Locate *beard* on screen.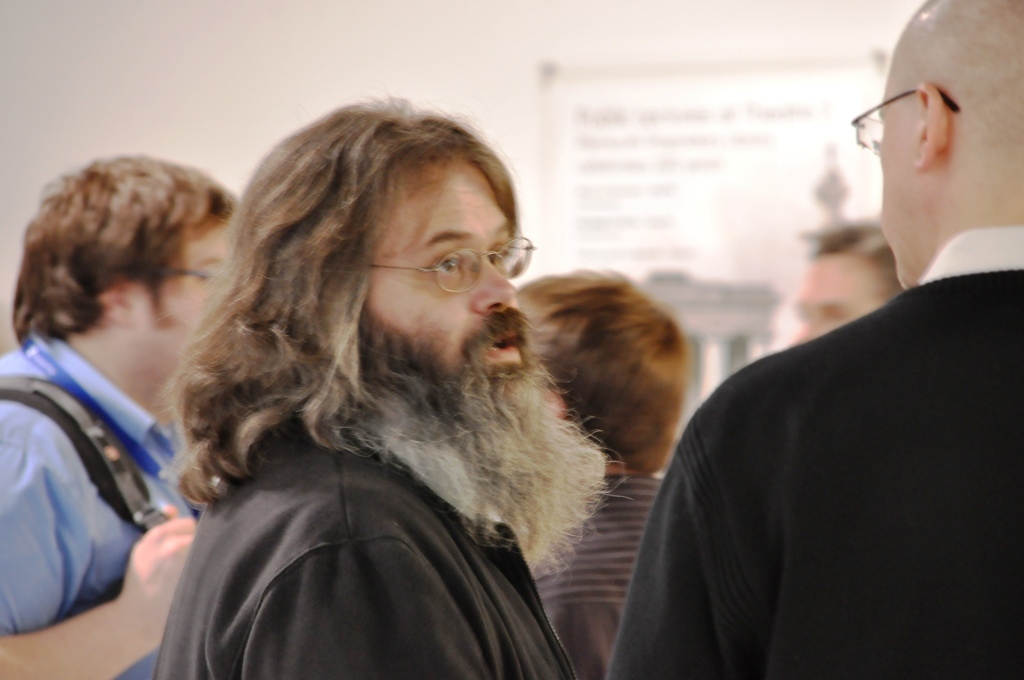
On screen at (360, 309, 633, 572).
